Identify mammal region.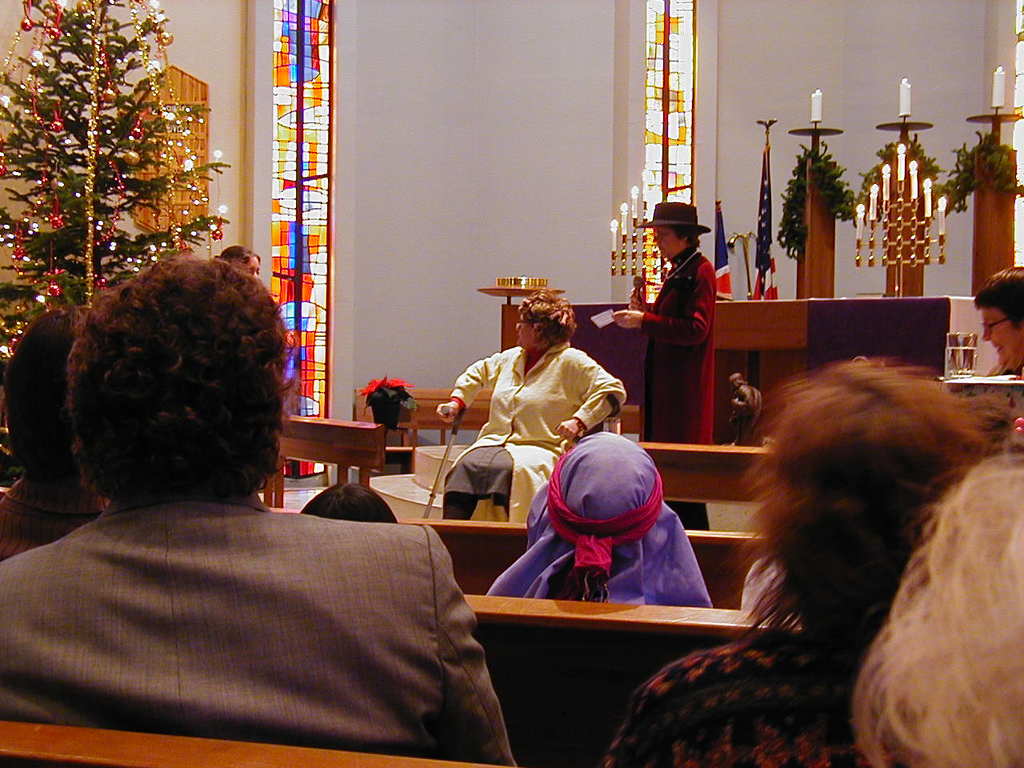
Region: 481:433:718:615.
